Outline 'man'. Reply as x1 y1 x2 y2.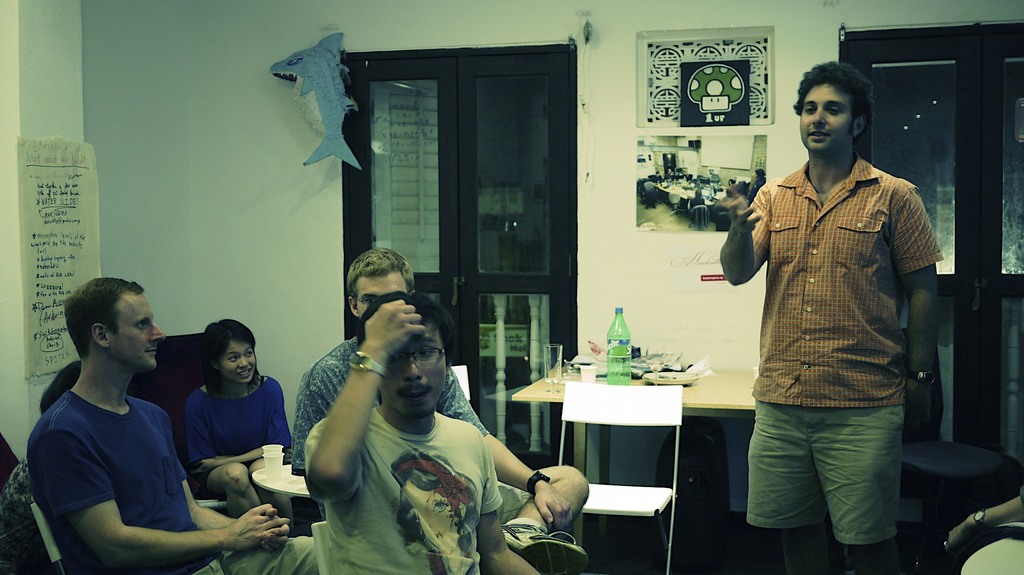
18 284 276 574.
